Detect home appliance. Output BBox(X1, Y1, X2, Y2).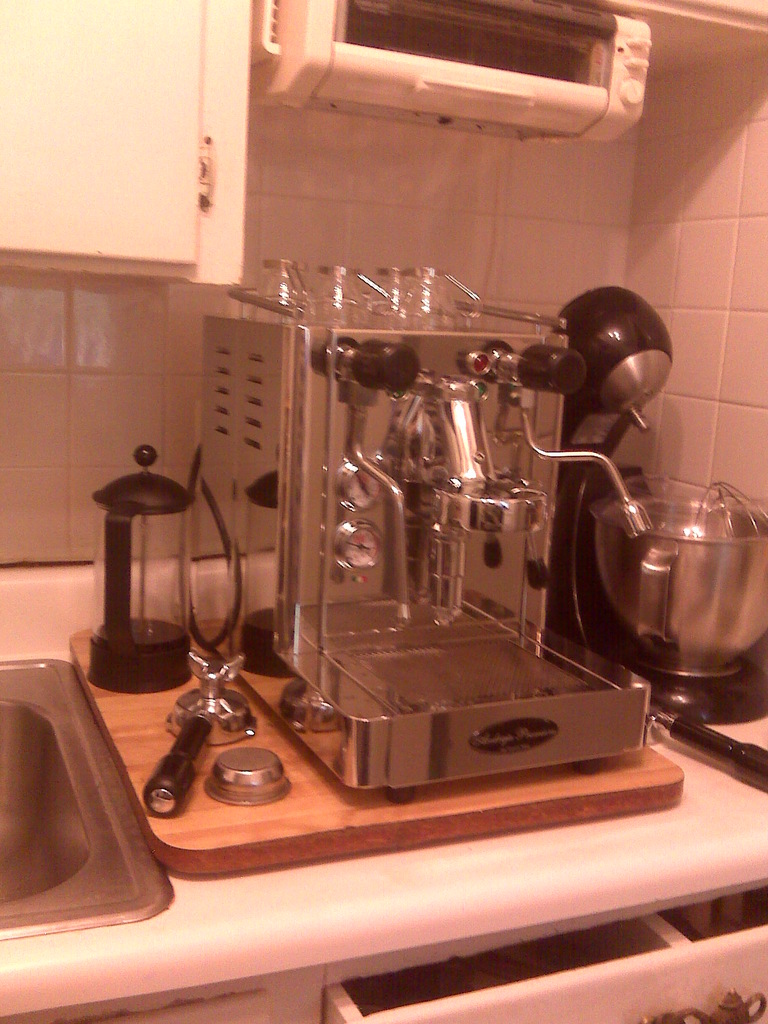
BBox(186, 257, 653, 808).
